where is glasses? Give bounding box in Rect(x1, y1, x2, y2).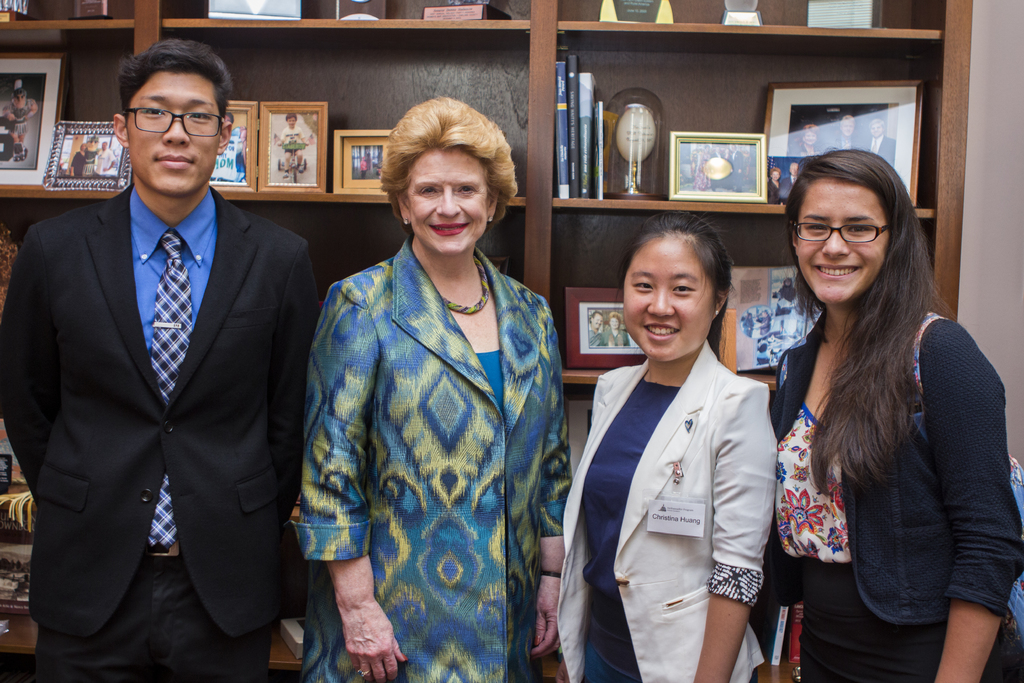
Rect(122, 105, 234, 140).
